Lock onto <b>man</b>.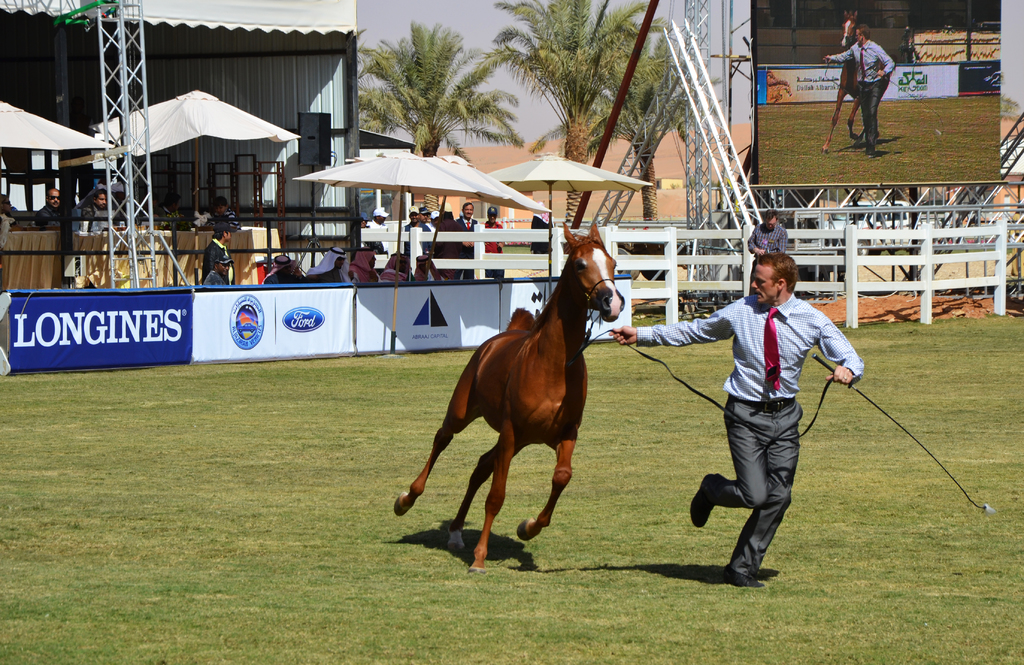
Locked: bbox=[611, 251, 865, 589].
